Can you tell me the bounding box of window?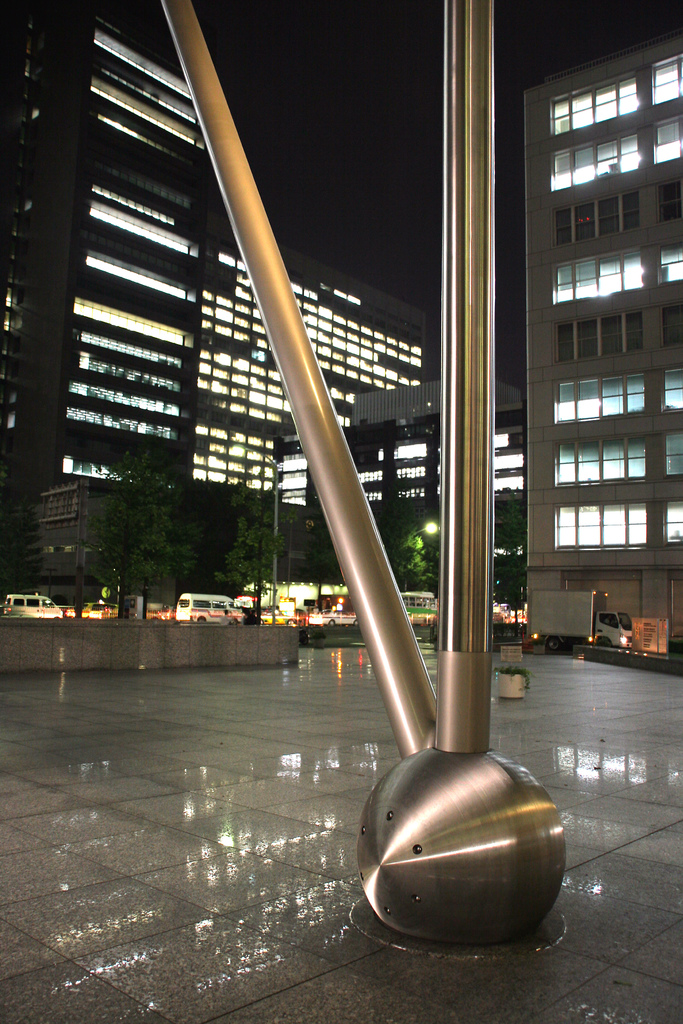
{"left": 554, "top": 308, "right": 645, "bottom": 365}.
